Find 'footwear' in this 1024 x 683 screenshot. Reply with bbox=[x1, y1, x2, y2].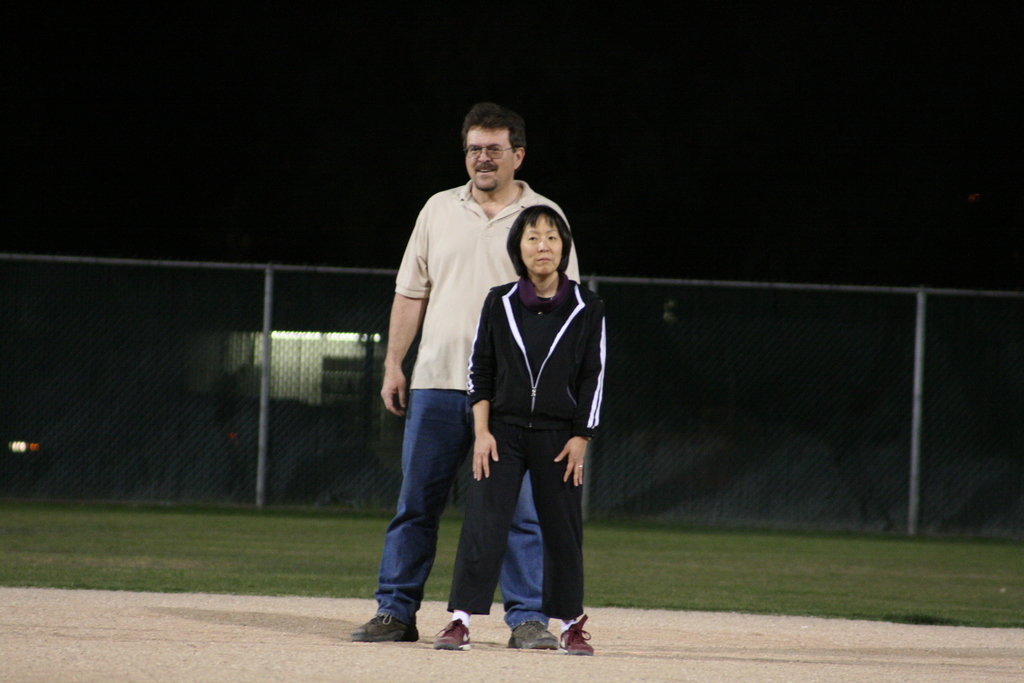
bbox=[507, 620, 559, 650].
